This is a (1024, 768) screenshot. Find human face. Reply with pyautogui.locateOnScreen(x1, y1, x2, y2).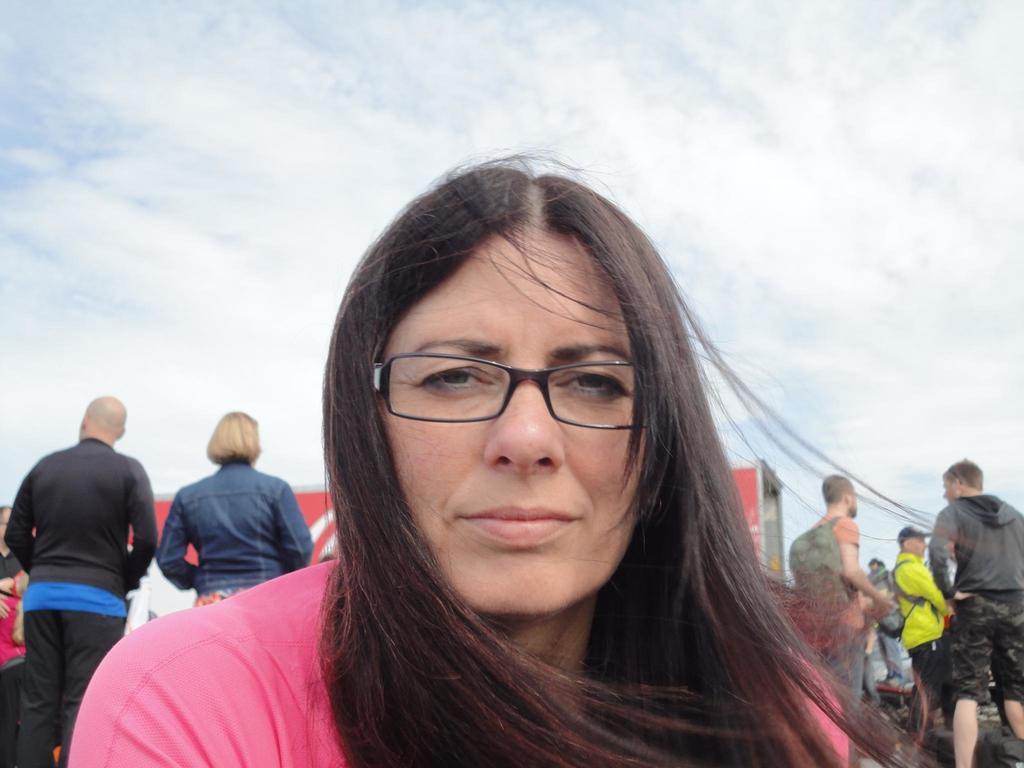
pyautogui.locateOnScreen(378, 226, 646, 614).
